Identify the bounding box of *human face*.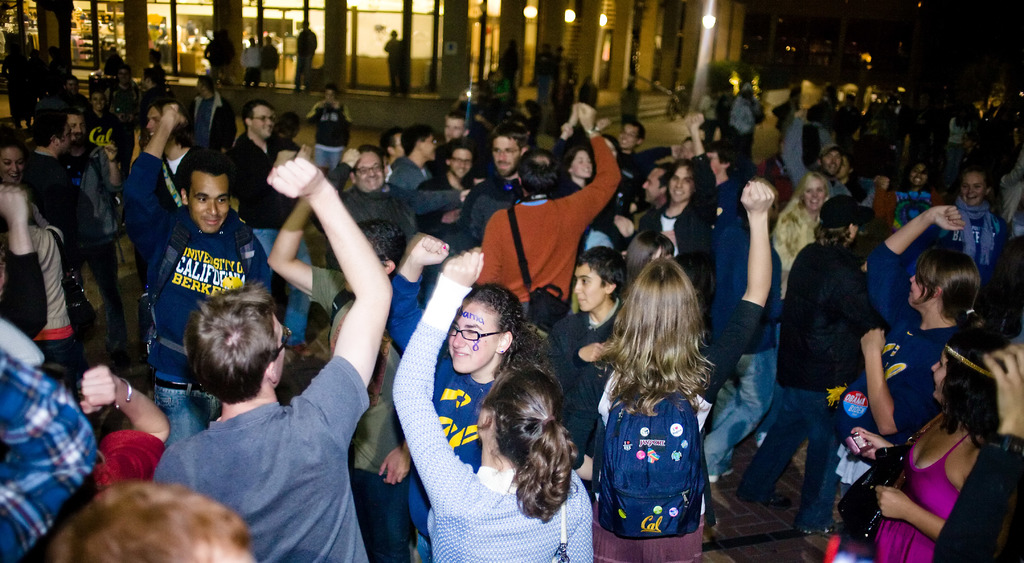
[959,175,989,208].
